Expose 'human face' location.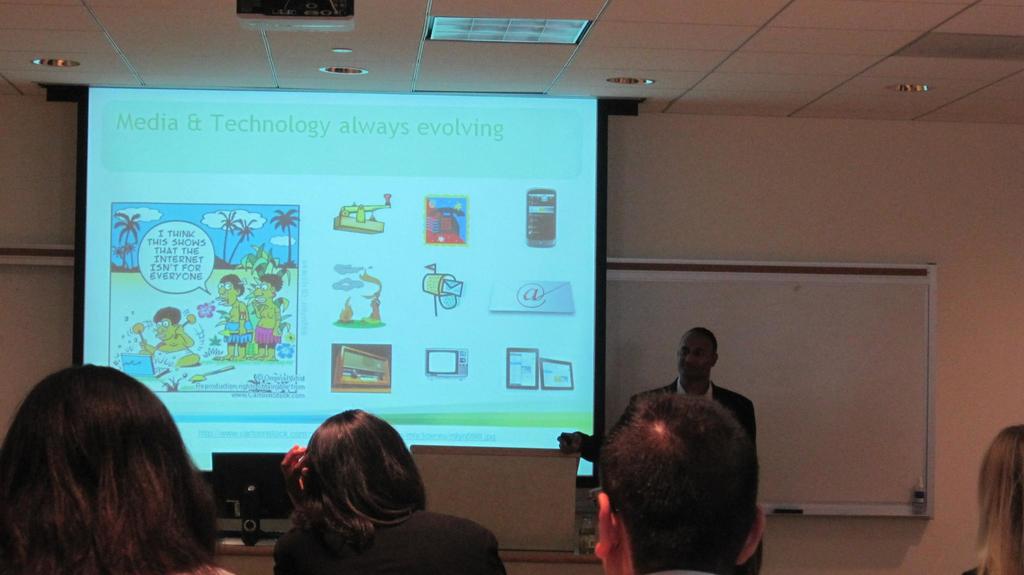
Exposed at bbox(676, 332, 714, 389).
